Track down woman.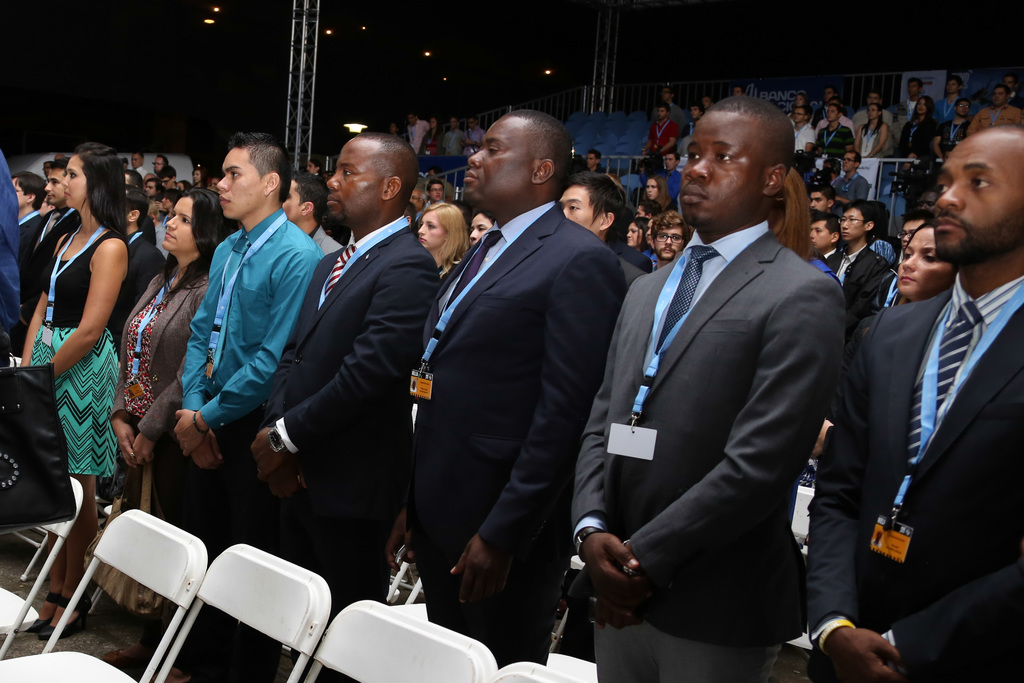
Tracked to (x1=854, y1=103, x2=889, y2=156).
